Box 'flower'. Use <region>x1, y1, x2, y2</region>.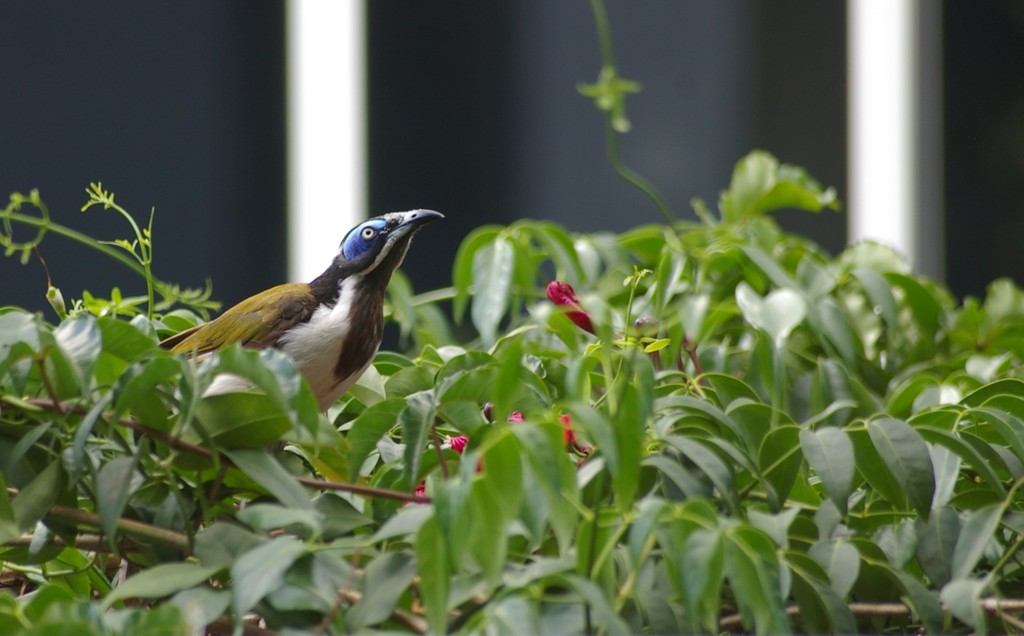
<region>399, 427, 493, 512</region>.
